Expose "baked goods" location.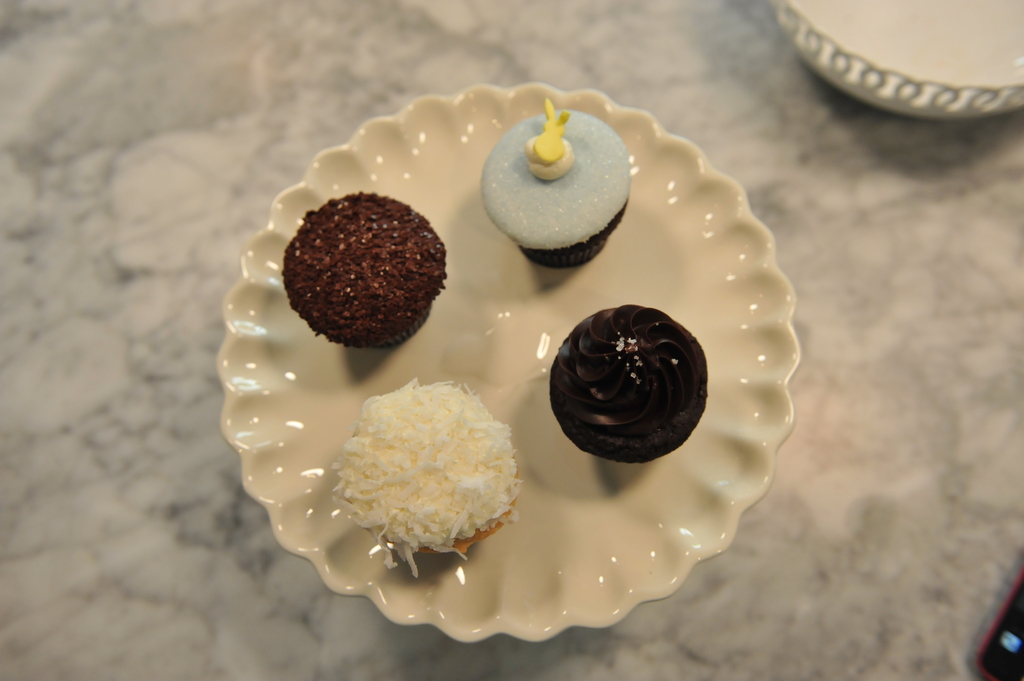
Exposed at locate(280, 192, 445, 349).
